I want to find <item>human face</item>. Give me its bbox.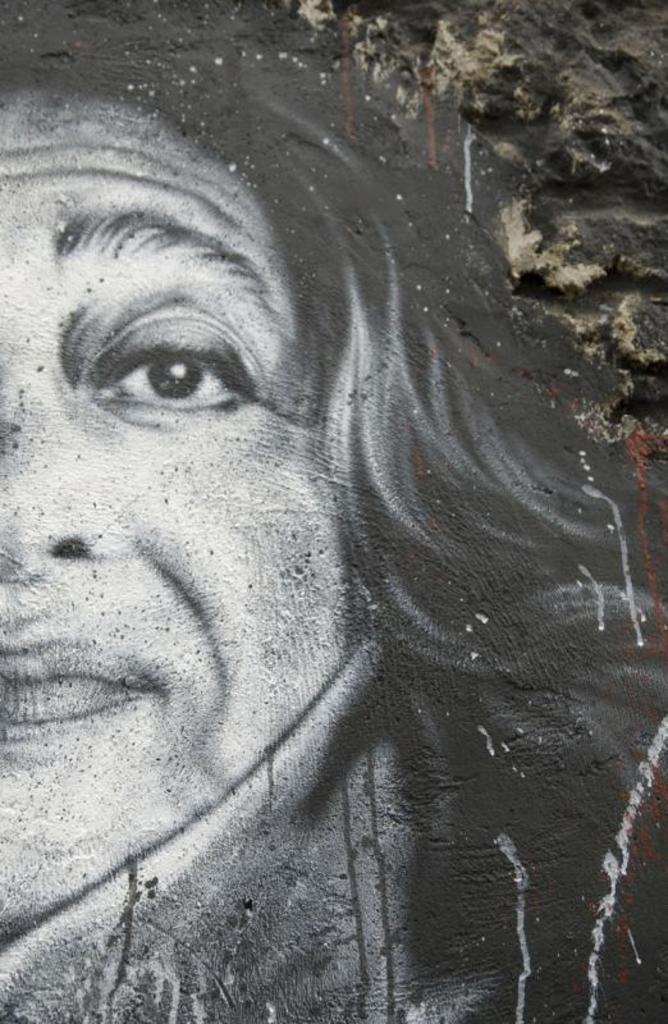
x1=0 y1=70 x2=386 y2=905.
